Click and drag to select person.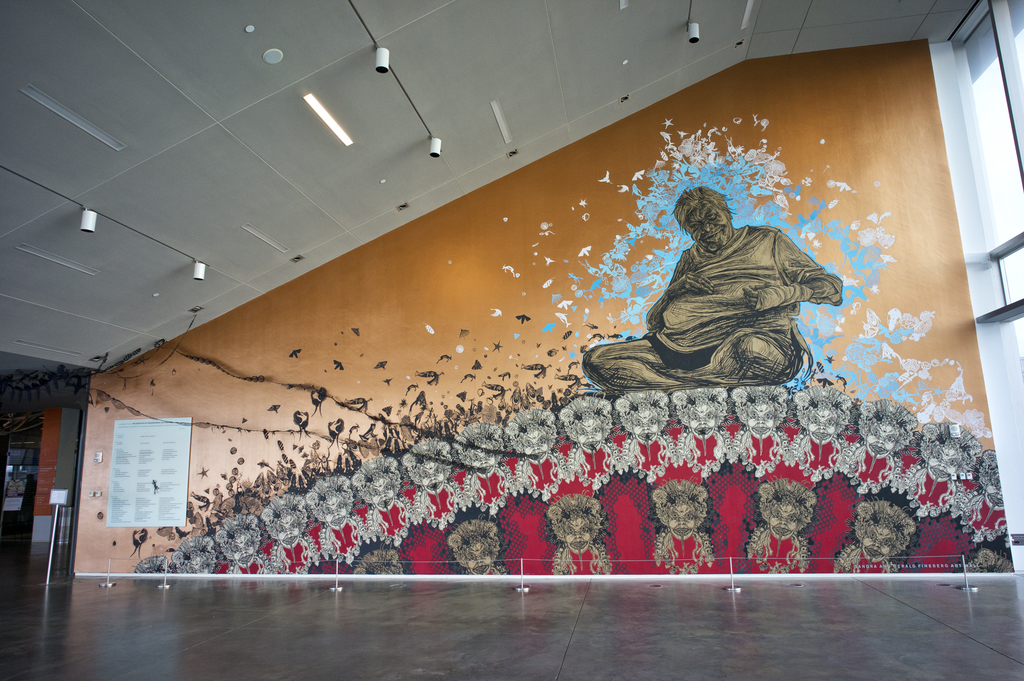
Selection: {"left": 579, "top": 180, "right": 851, "bottom": 382}.
